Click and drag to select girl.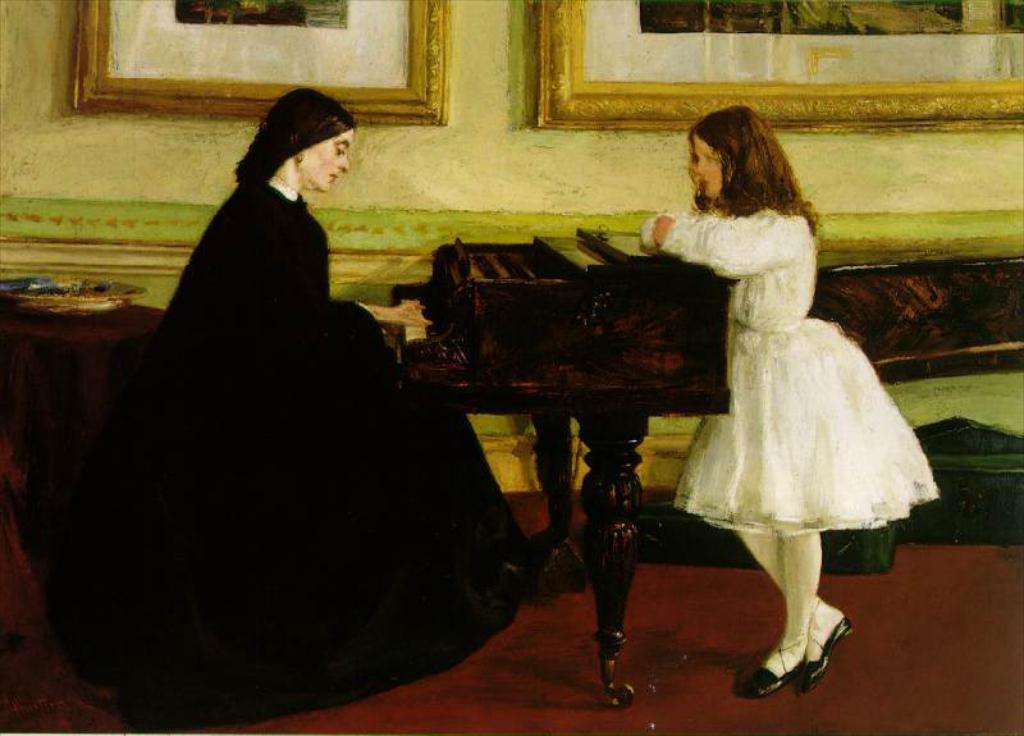
Selection: rect(15, 83, 541, 735).
